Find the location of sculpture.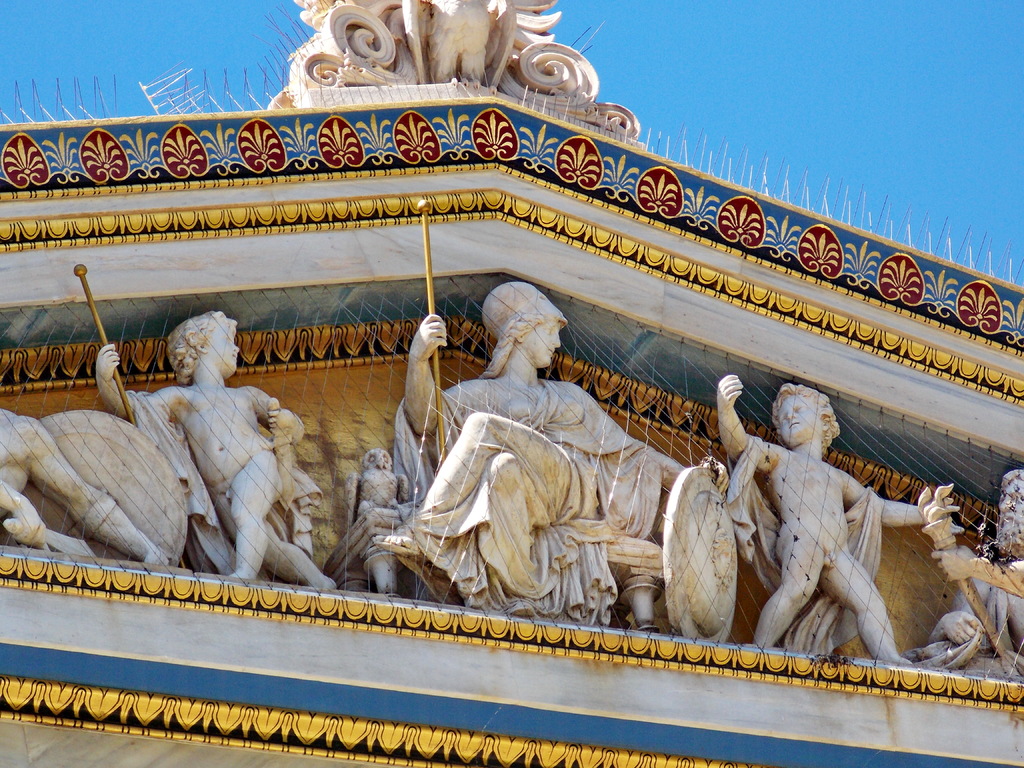
Location: select_region(921, 476, 1023, 683).
